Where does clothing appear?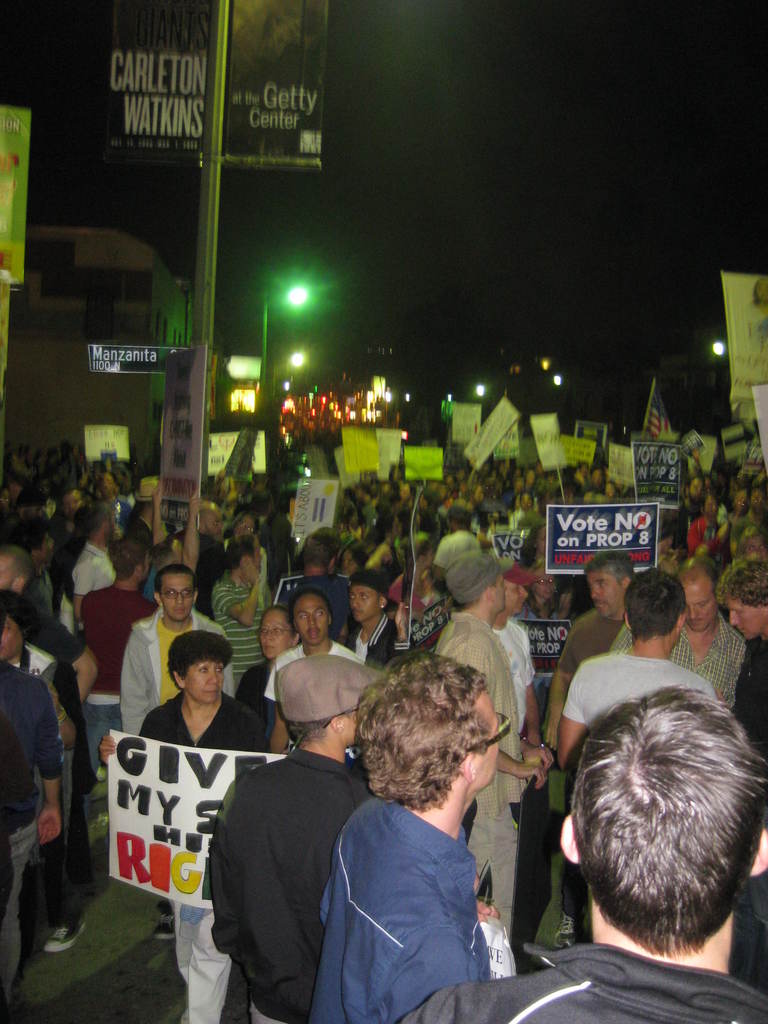
Appears at [0,655,59,1000].
